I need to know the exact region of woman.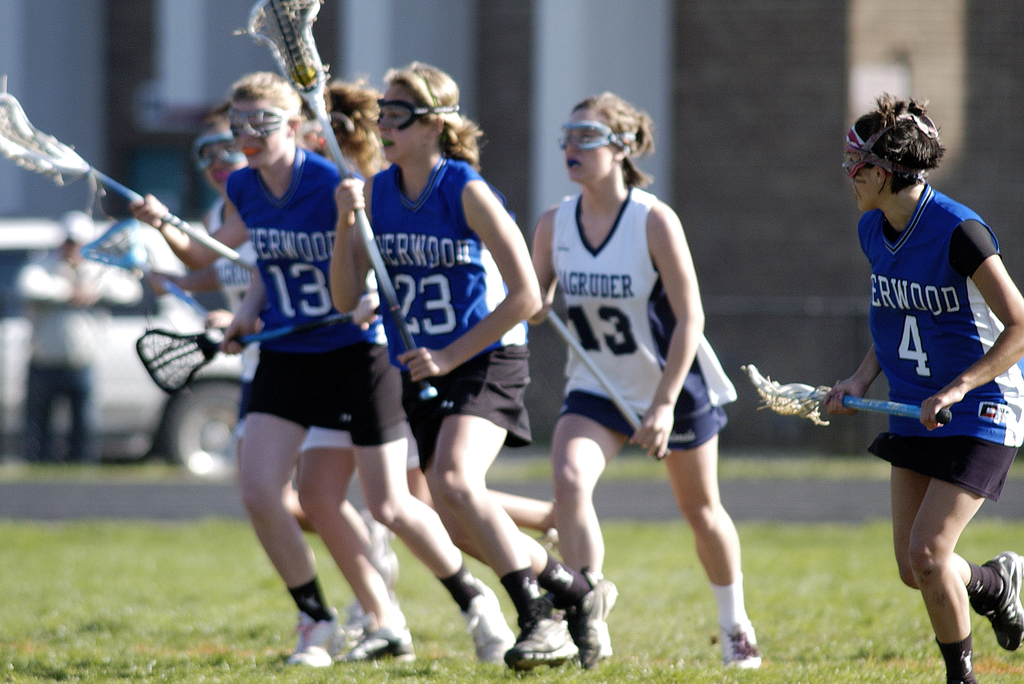
Region: (528,95,762,670).
